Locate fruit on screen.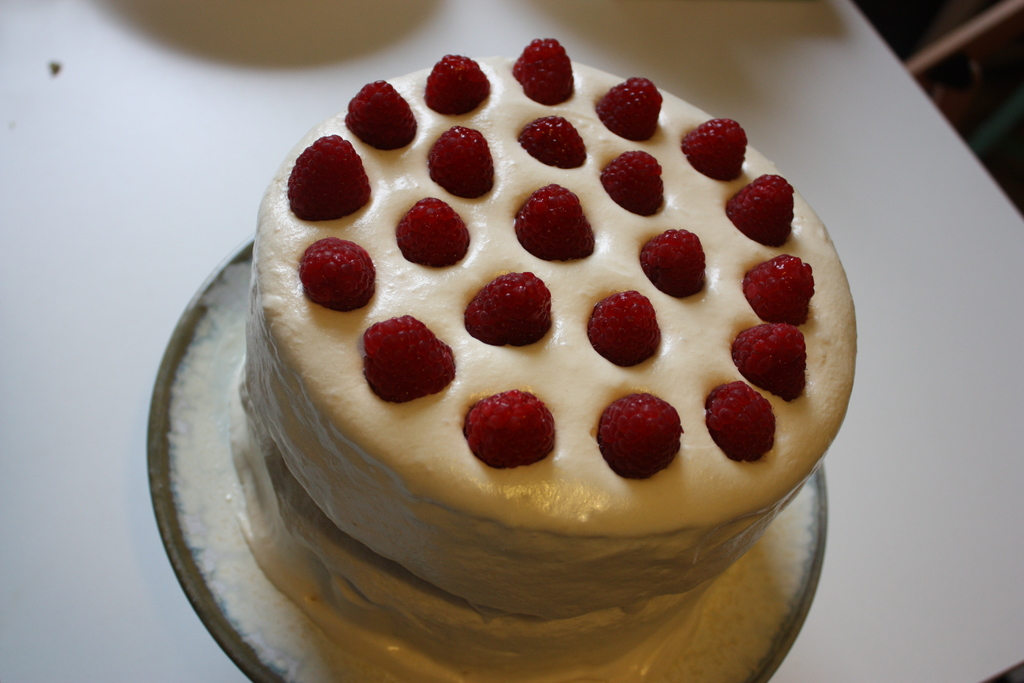
On screen at pyautogui.locateOnScreen(601, 149, 664, 218).
